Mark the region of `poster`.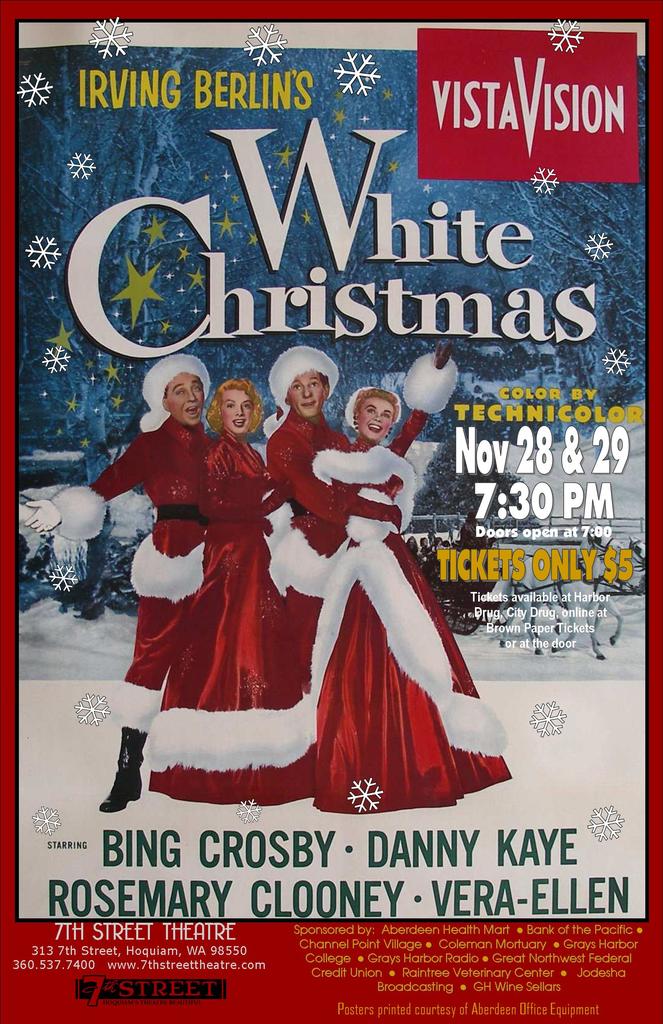
Region: bbox=[0, 0, 662, 1023].
